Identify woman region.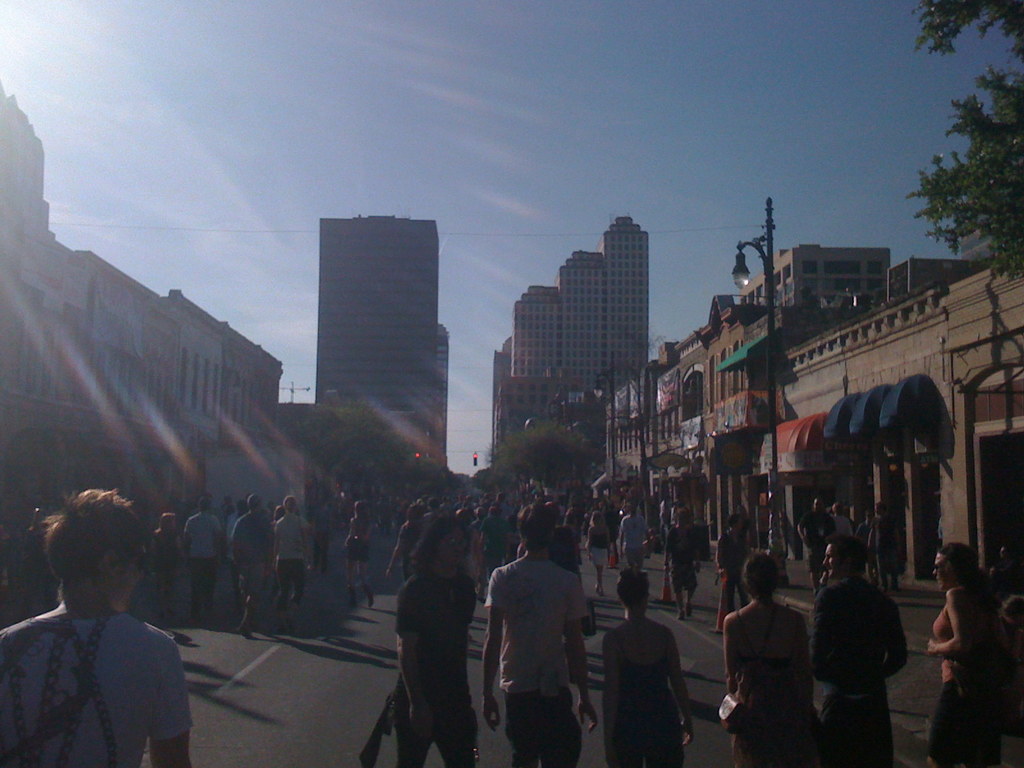
Region: detection(725, 559, 817, 767).
